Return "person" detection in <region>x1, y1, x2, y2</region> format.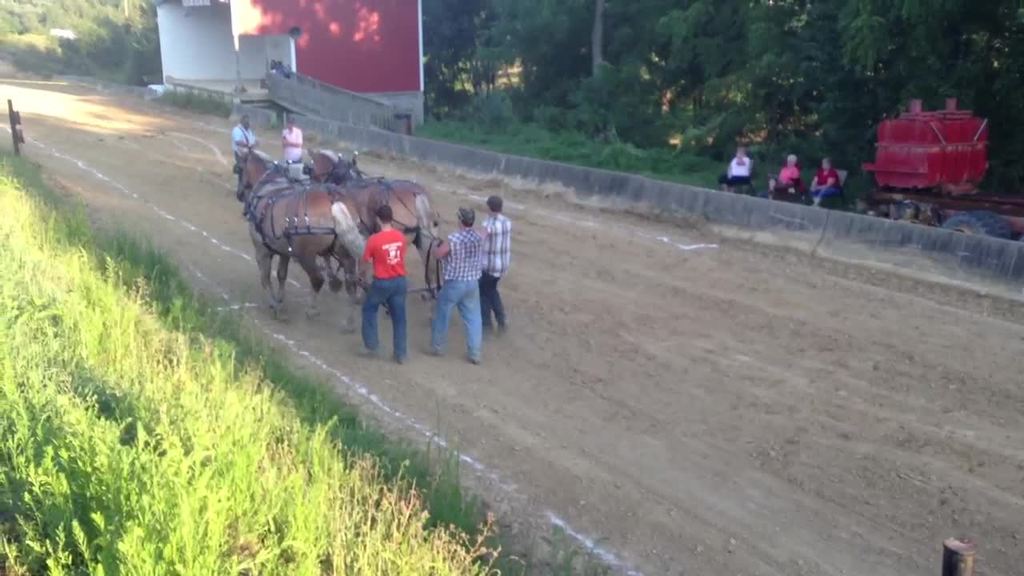
<region>272, 110, 306, 169</region>.
